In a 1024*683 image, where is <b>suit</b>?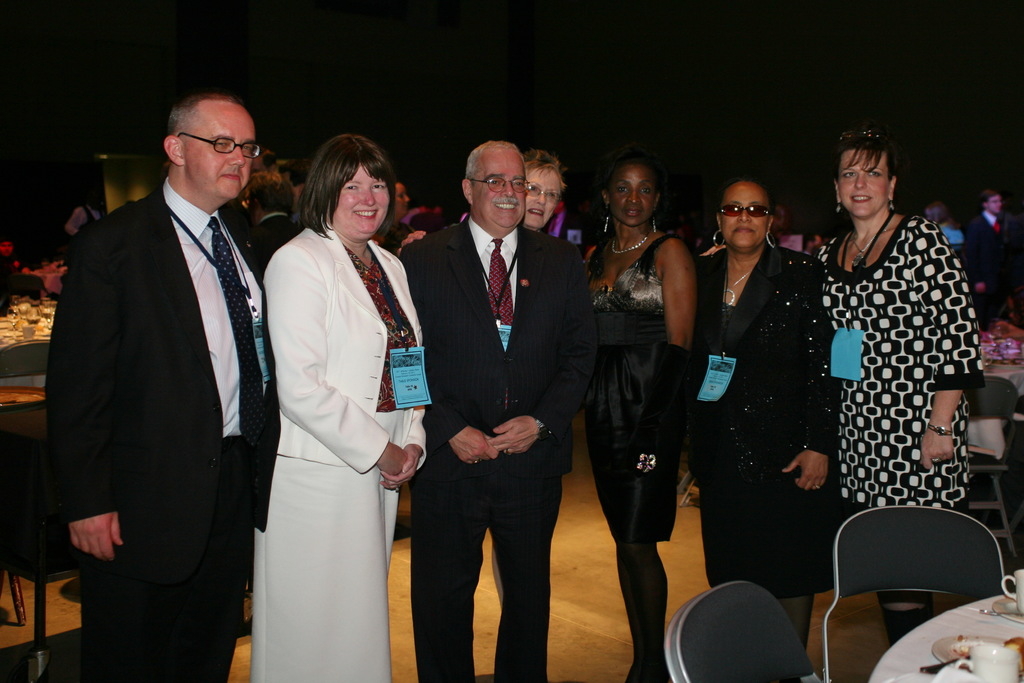
40:53:276:680.
